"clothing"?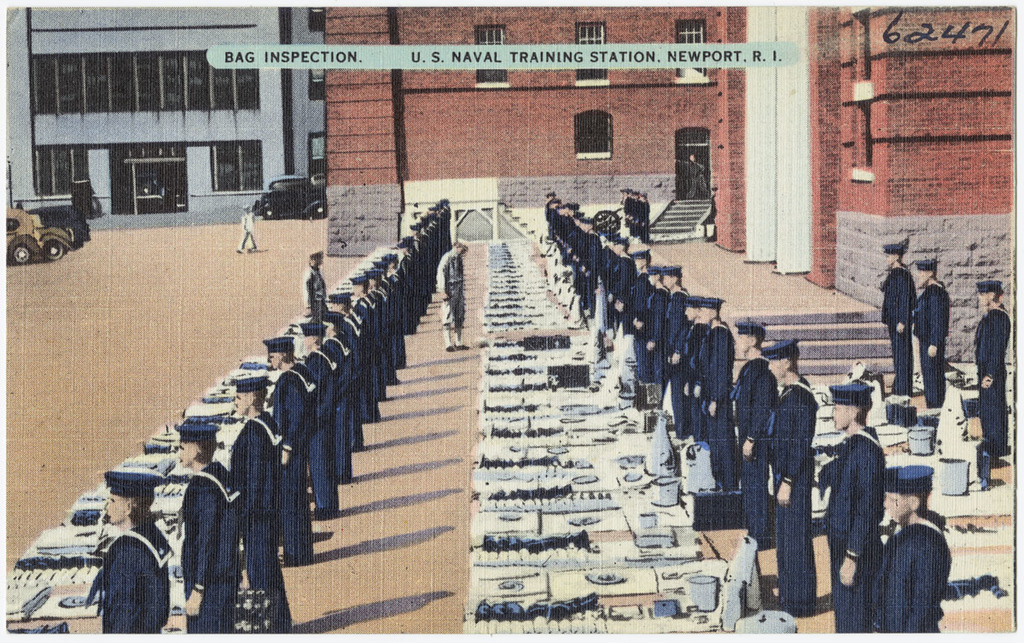
<region>438, 247, 464, 348</region>
